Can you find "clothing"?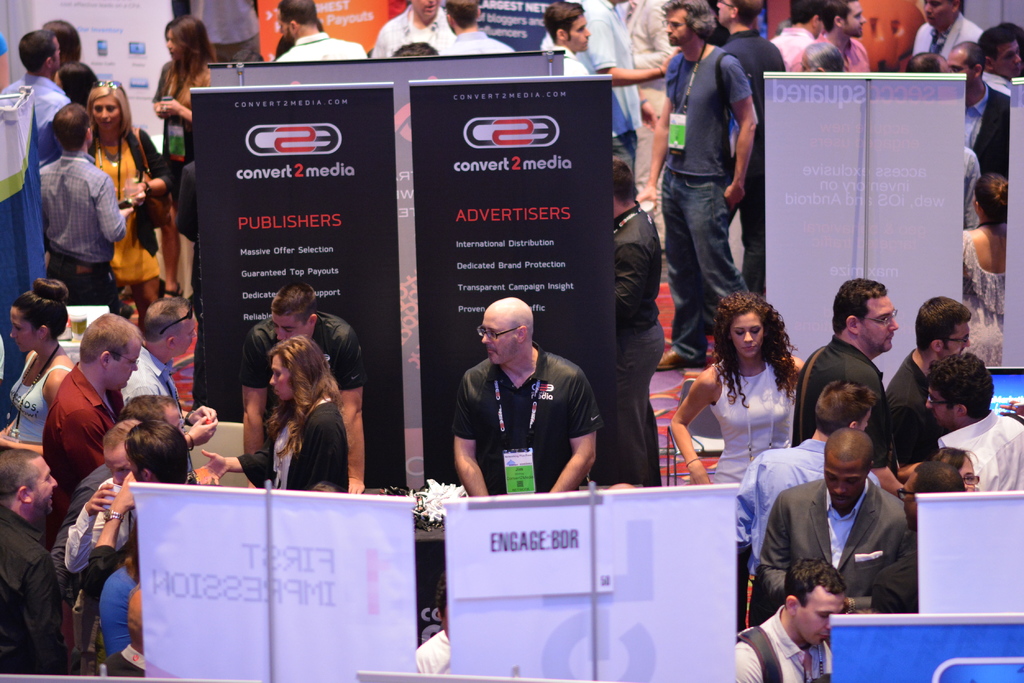
Yes, bounding box: 928:405:1023:491.
